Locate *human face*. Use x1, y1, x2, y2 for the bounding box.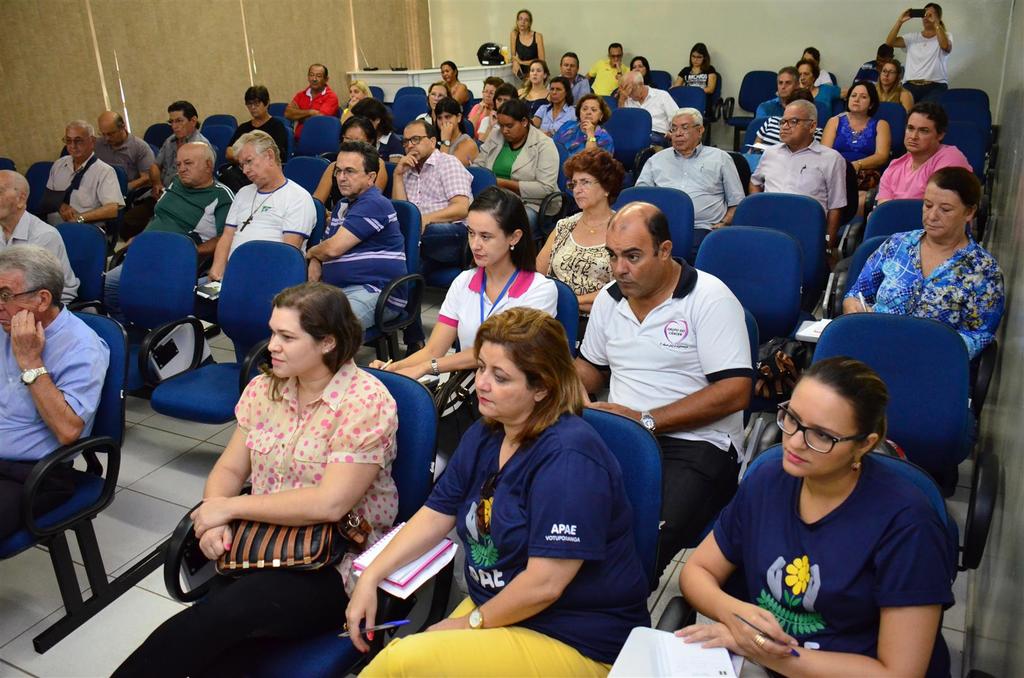
0, 174, 19, 222.
